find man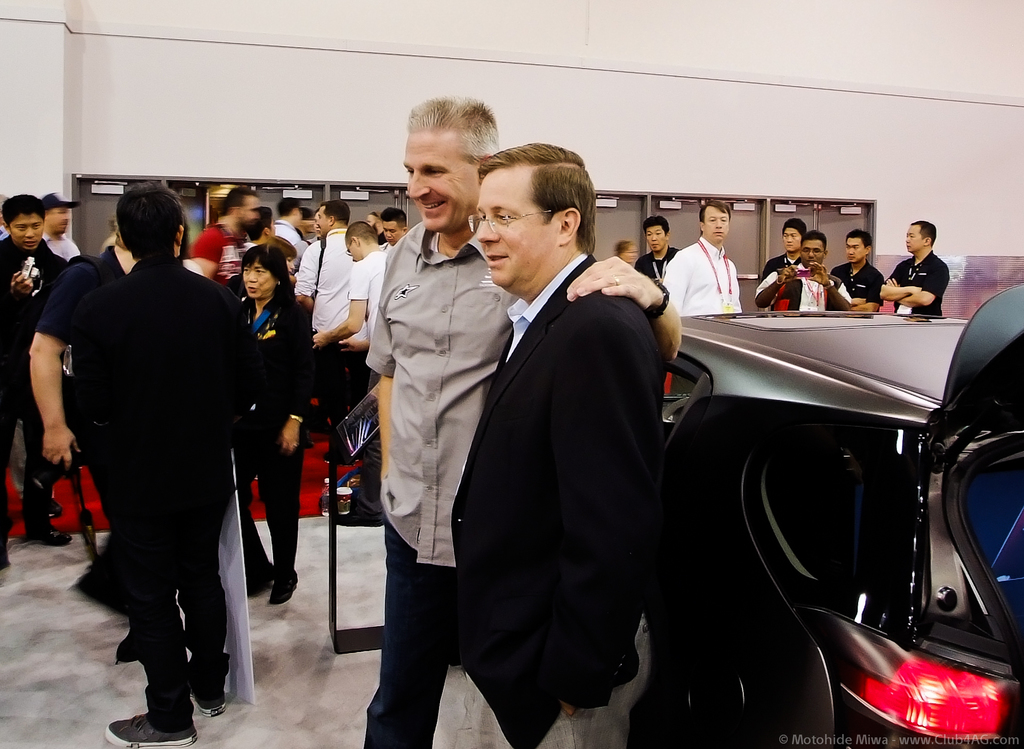
[left=746, top=220, right=806, bottom=309]
